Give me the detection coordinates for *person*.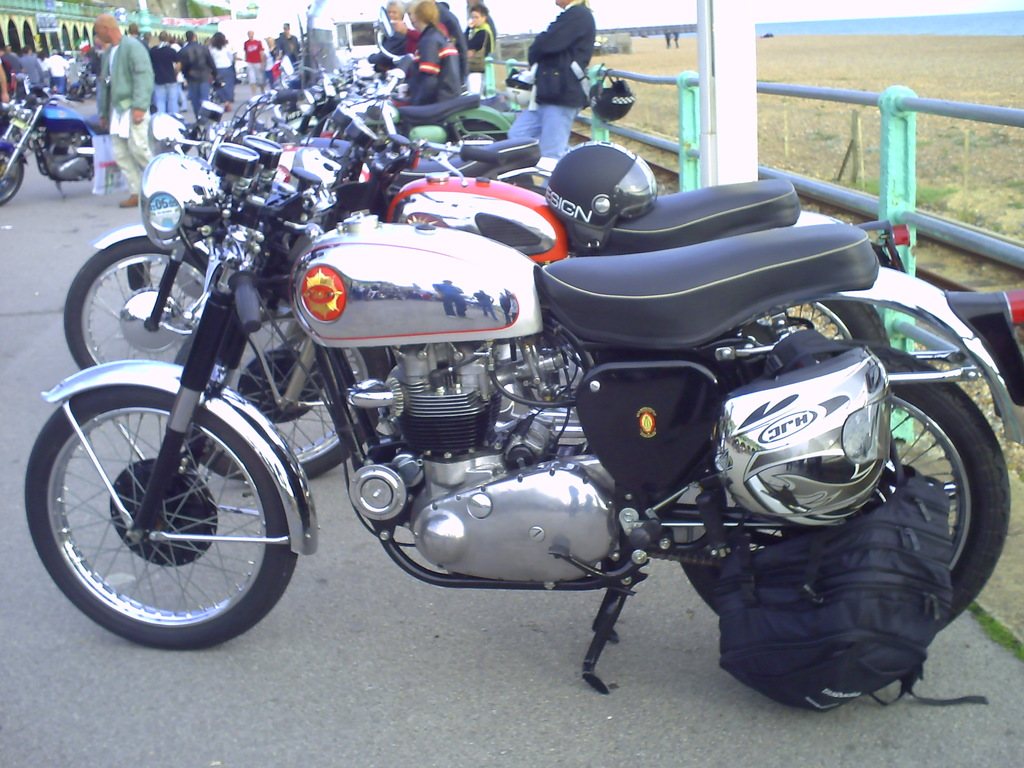
{"left": 93, "top": 17, "right": 163, "bottom": 204}.
